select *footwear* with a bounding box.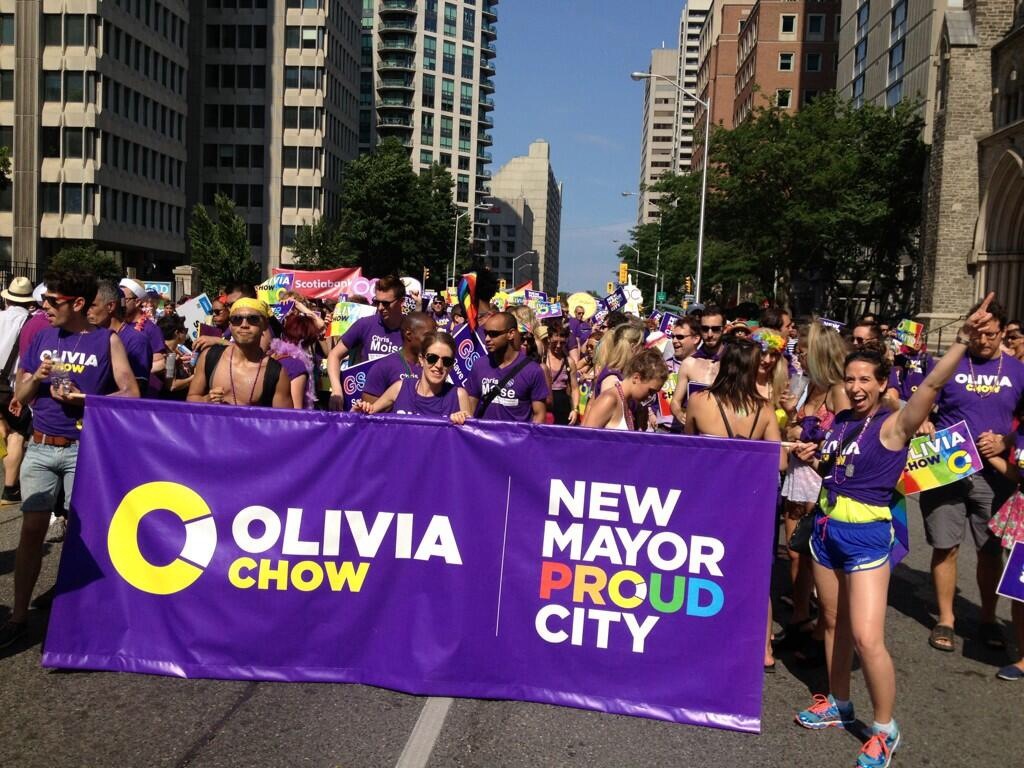
(left=0, top=481, right=17, bottom=506).
